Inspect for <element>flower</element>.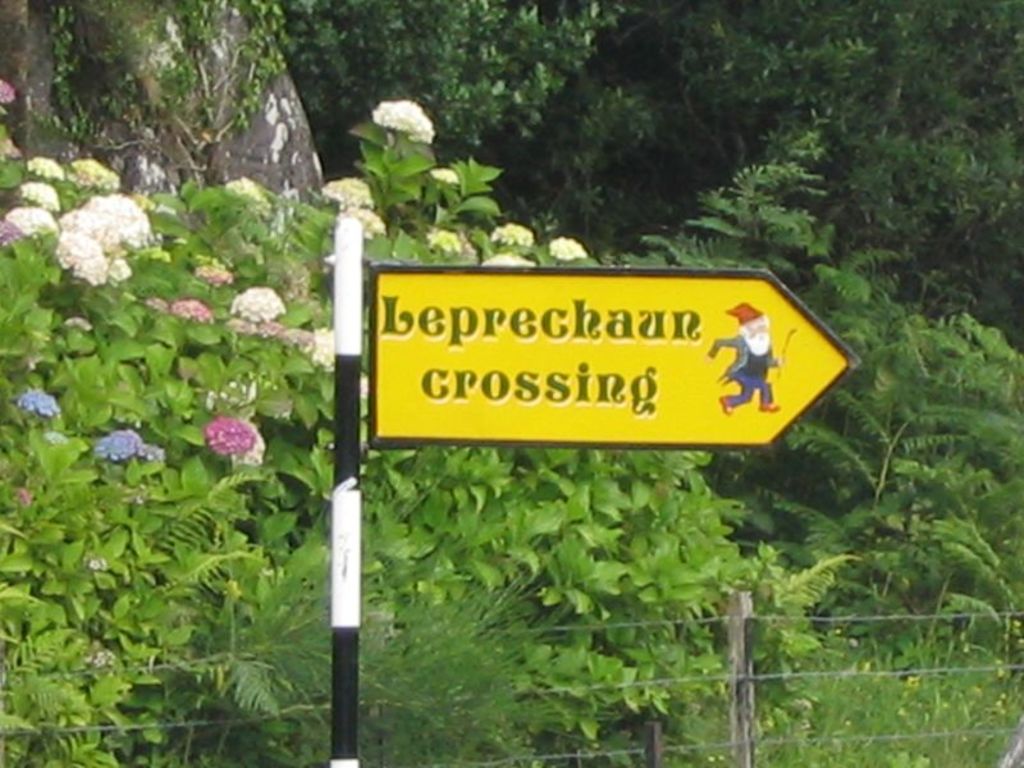
Inspection: Rect(92, 421, 156, 468).
